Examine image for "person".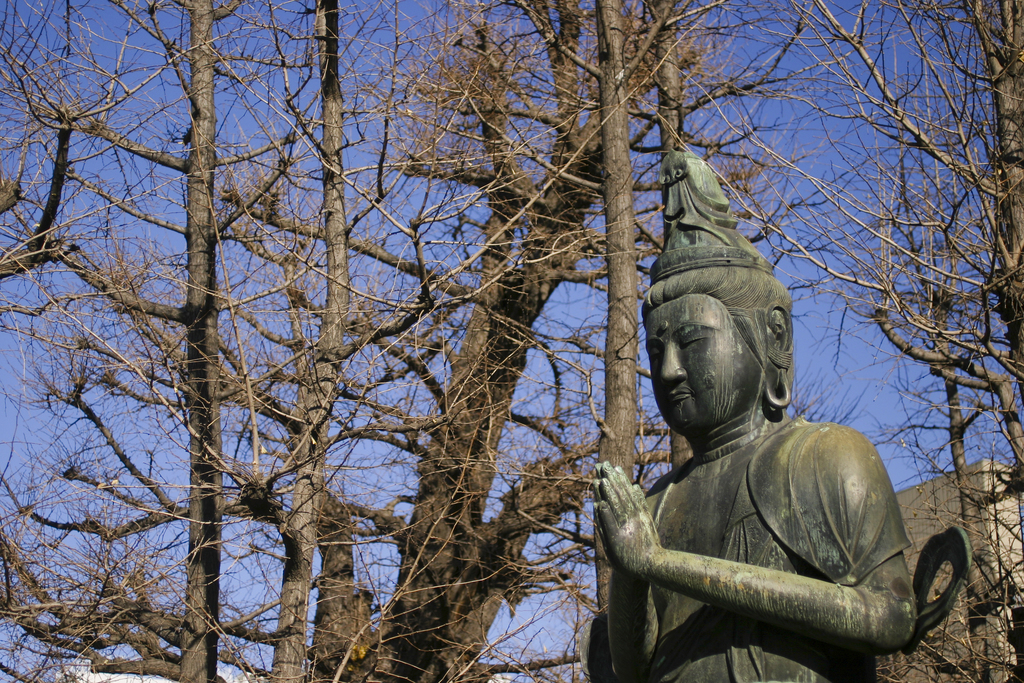
Examination result: detection(596, 136, 913, 682).
